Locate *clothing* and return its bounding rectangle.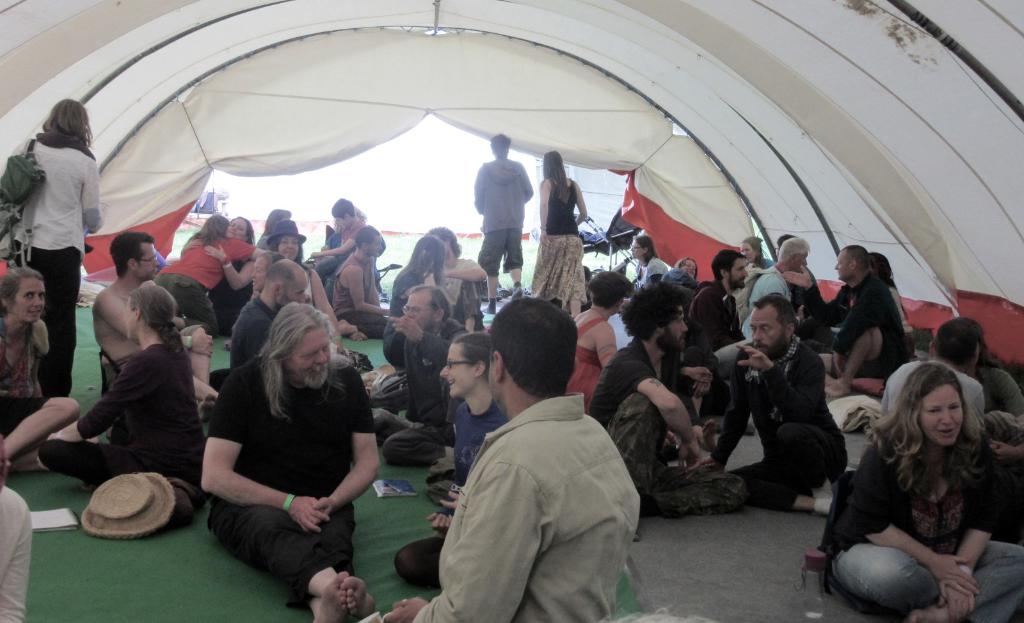
{"x1": 147, "y1": 231, "x2": 262, "y2": 329}.
